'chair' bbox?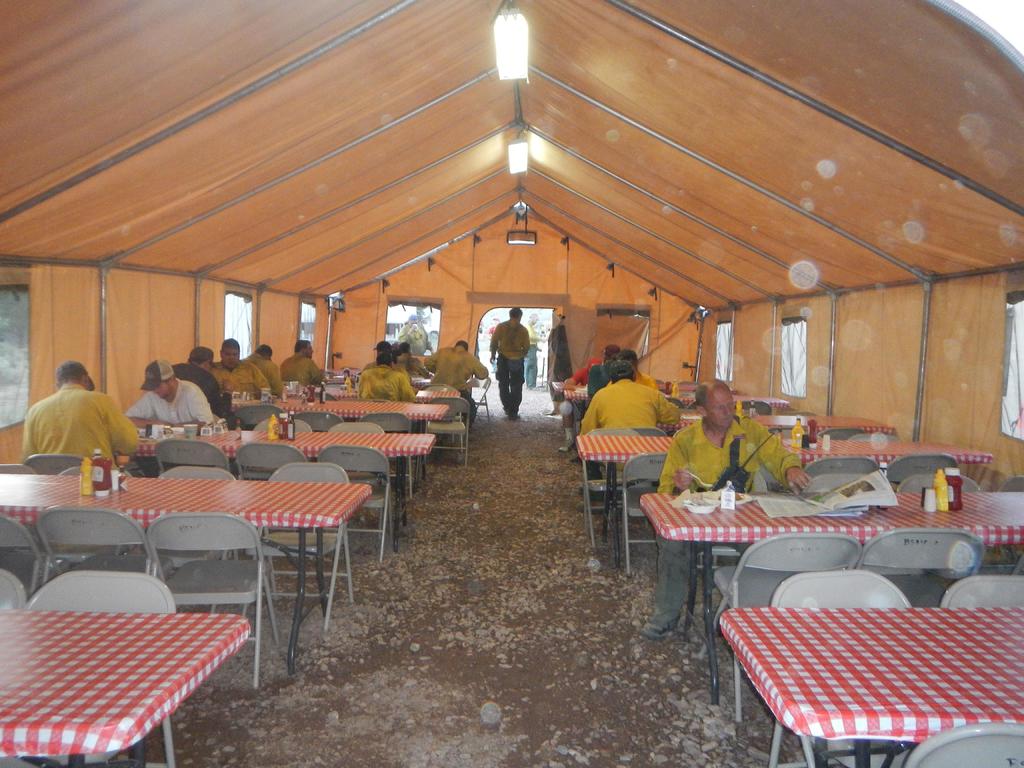
0/572/34/765
